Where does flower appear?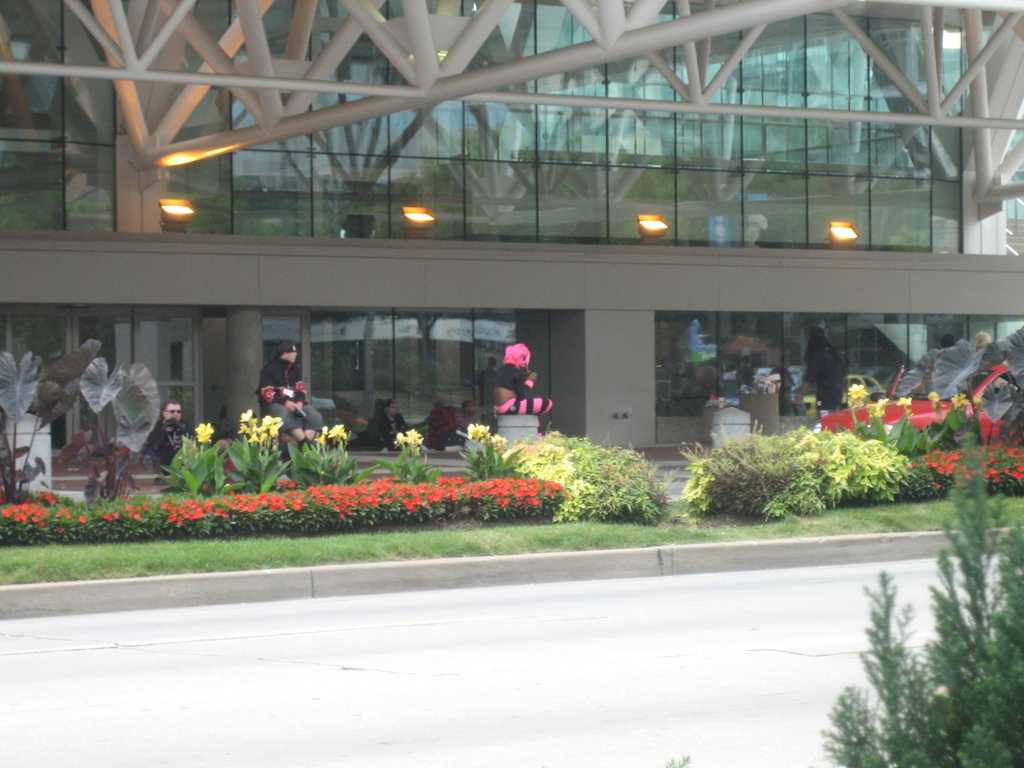
Appears at l=394, t=421, r=425, b=452.
